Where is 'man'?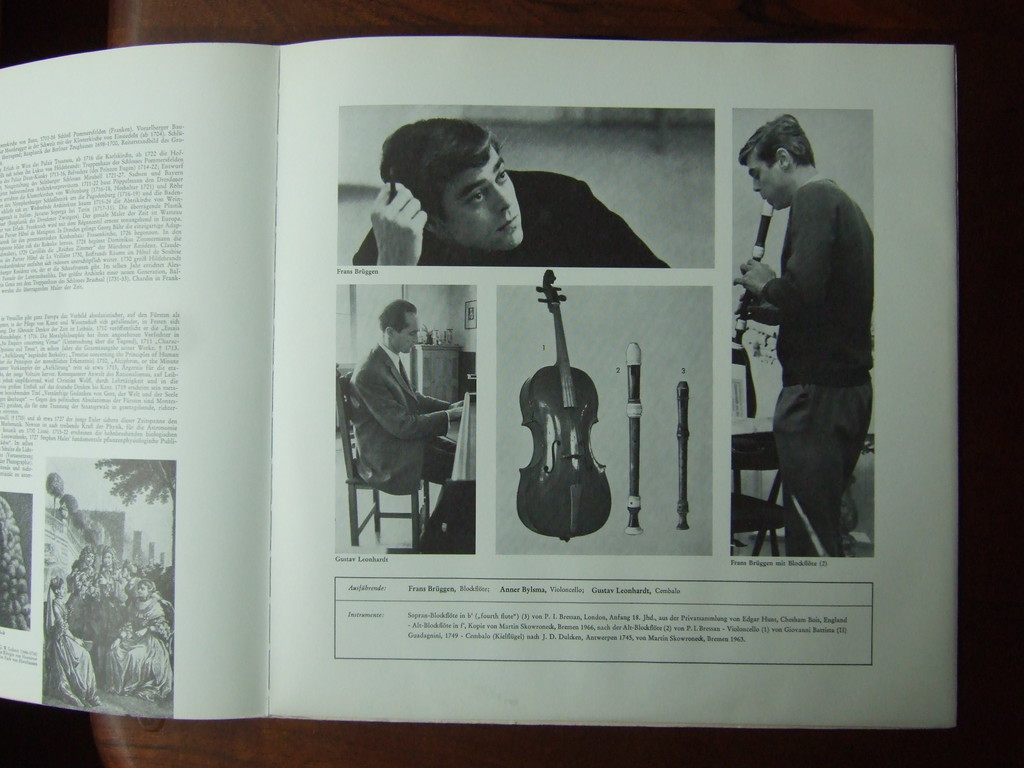
{"x1": 739, "y1": 114, "x2": 870, "y2": 560}.
